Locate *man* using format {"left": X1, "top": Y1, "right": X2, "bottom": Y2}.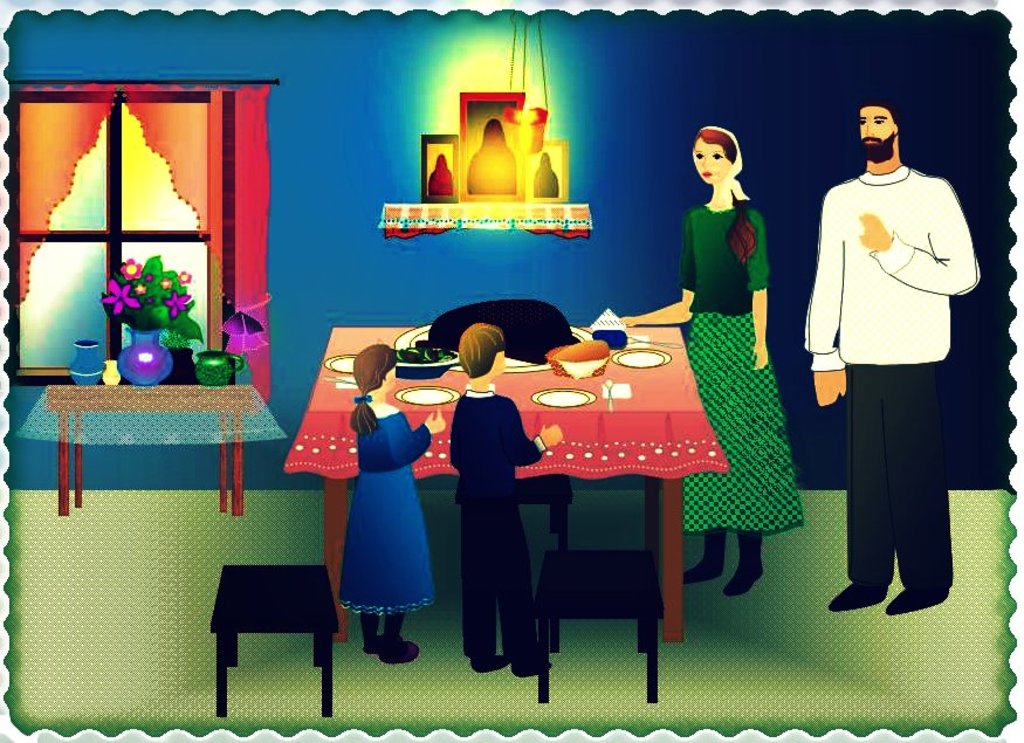
{"left": 797, "top": 112, "right": 976, "bottom": 619}.
